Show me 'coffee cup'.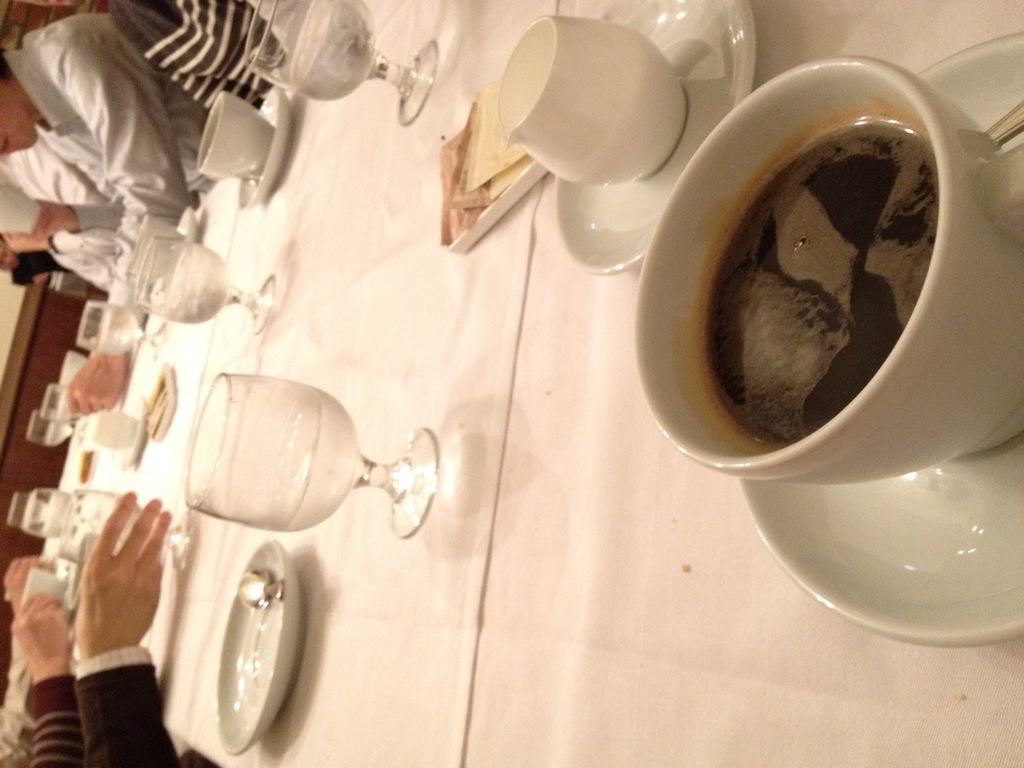
'coffee cup' is here: {"left": 194, "top": 91, "right": 278, "bottom": 181}.
